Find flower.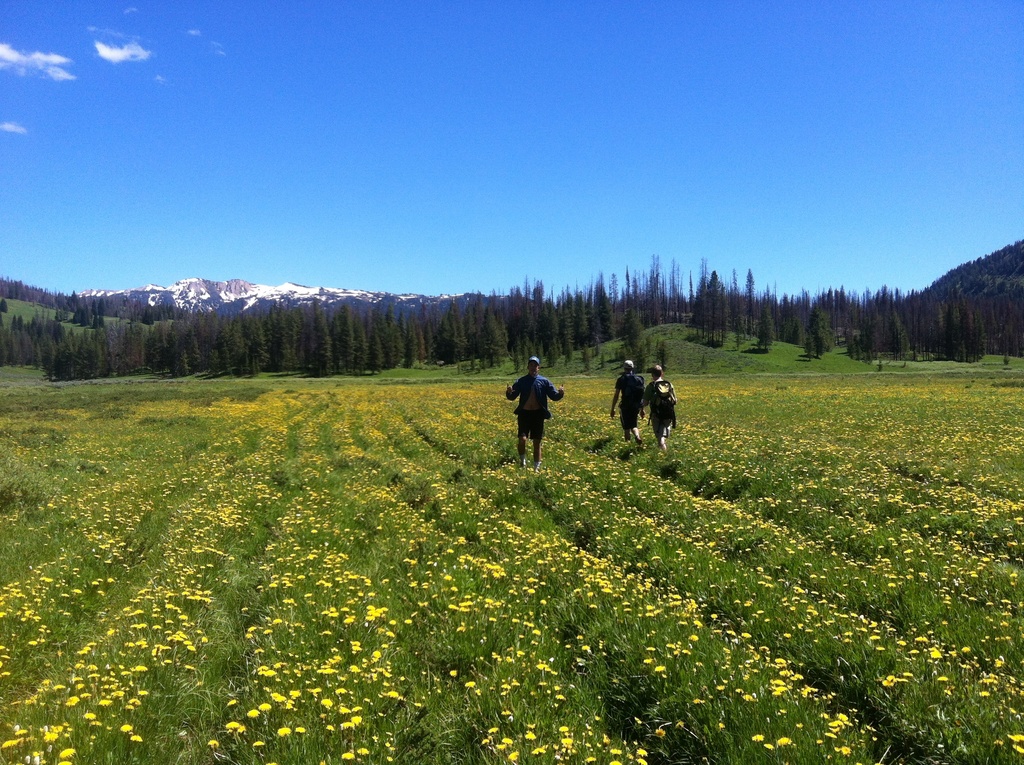
<box>561,734,574,750</box>.
